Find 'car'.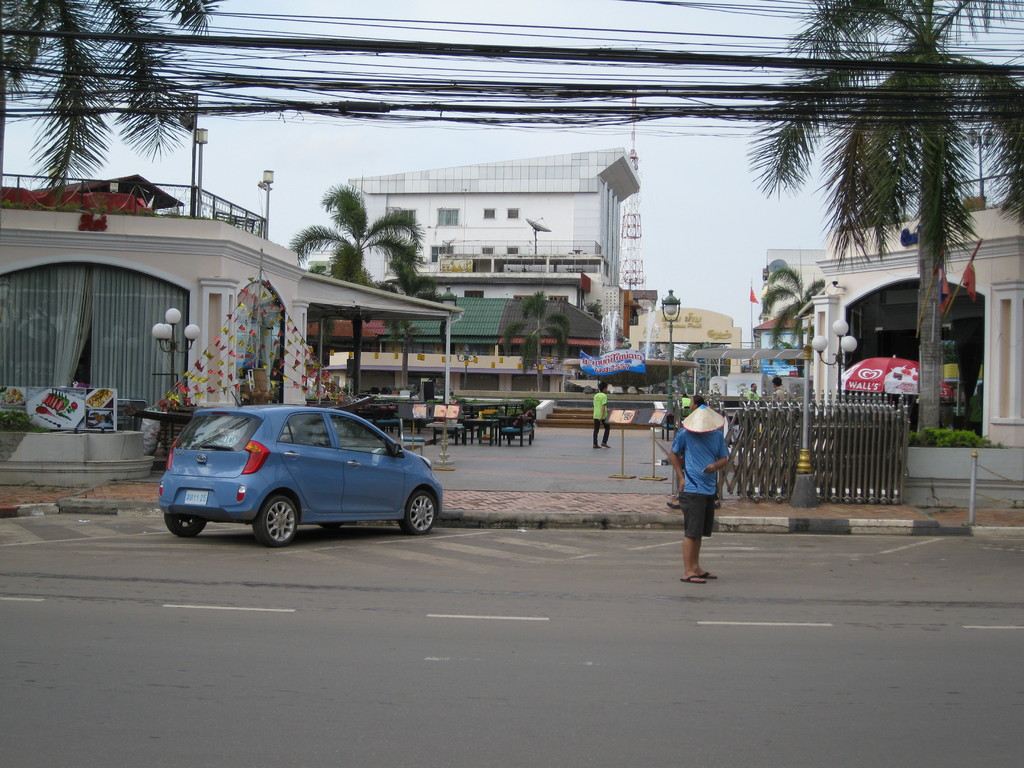
(159,390,440,545).
